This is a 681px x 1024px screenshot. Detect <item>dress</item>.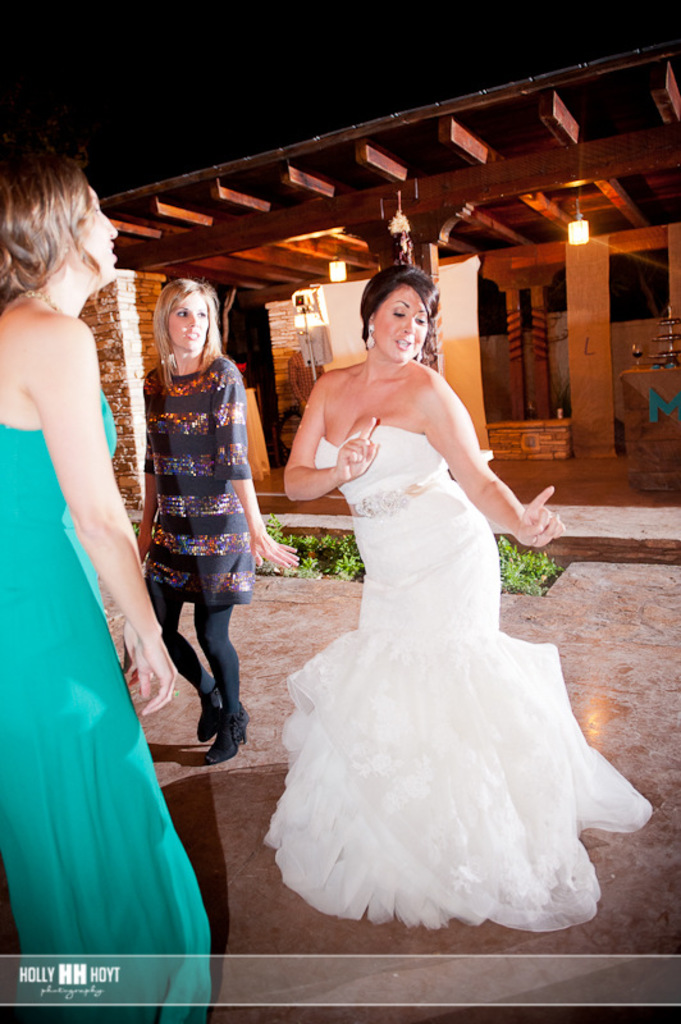
[x1=0, y1=390, x2=214, y2=1023].
